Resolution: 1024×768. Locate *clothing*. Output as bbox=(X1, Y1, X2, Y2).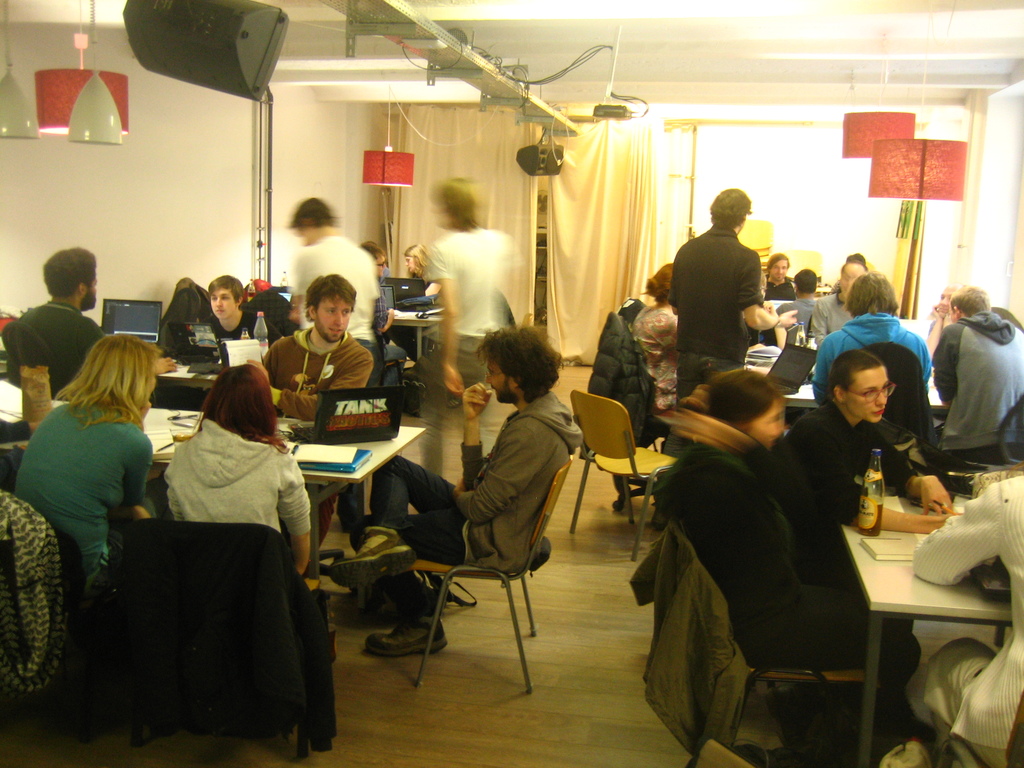
bbox=(654, 225, 768, 516).
